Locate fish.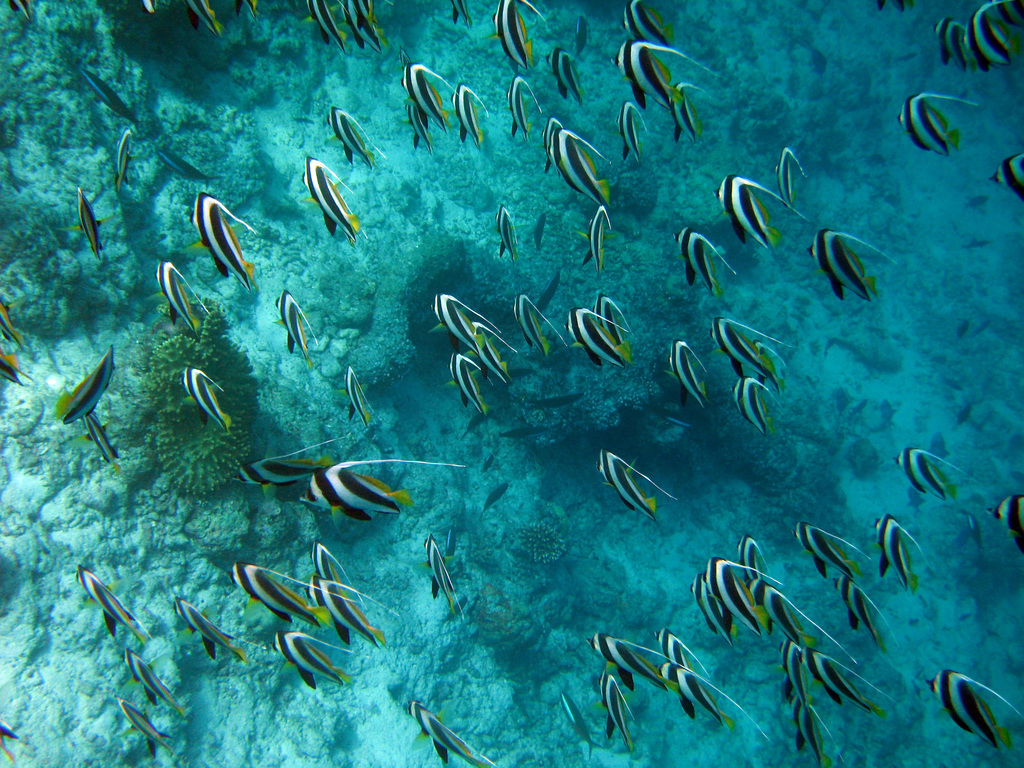
Bounding box: (left=534, top=208, right=546, bottom=253).
